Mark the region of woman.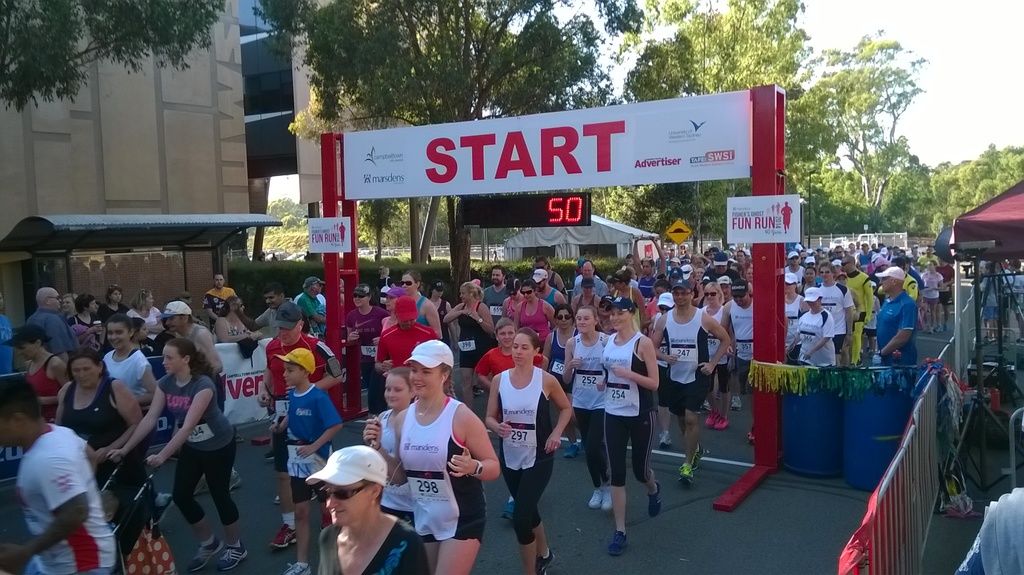
Region: 1,323,75,422.
